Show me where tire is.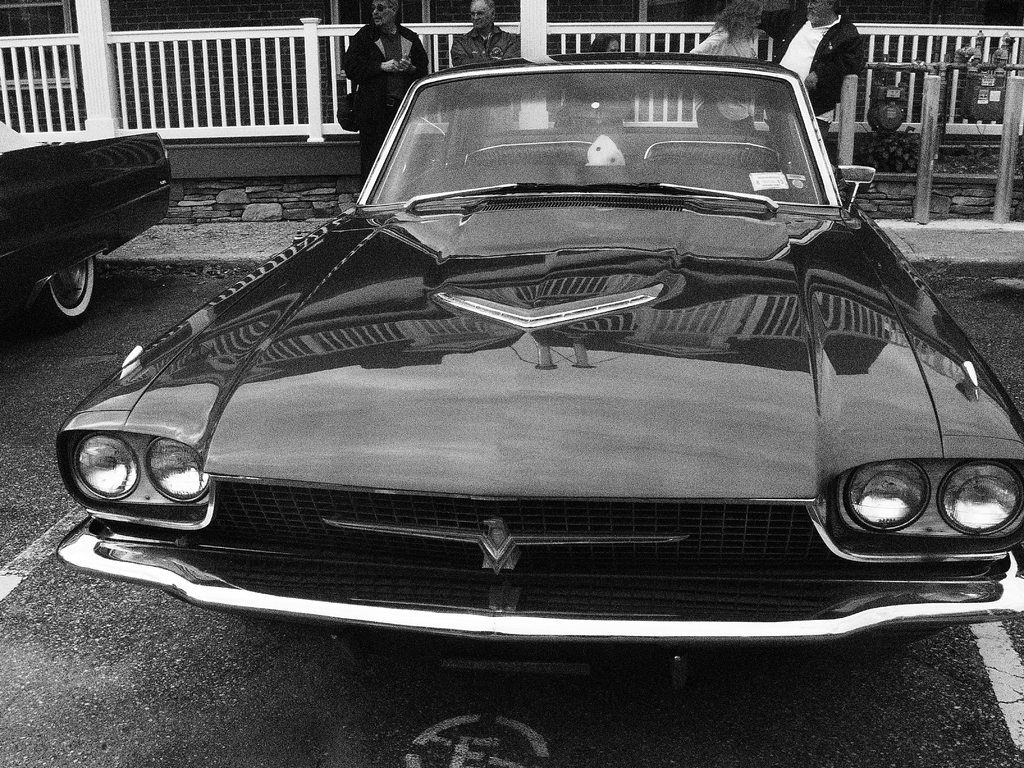
tire is at bbox(29, 239, 106, 319).
